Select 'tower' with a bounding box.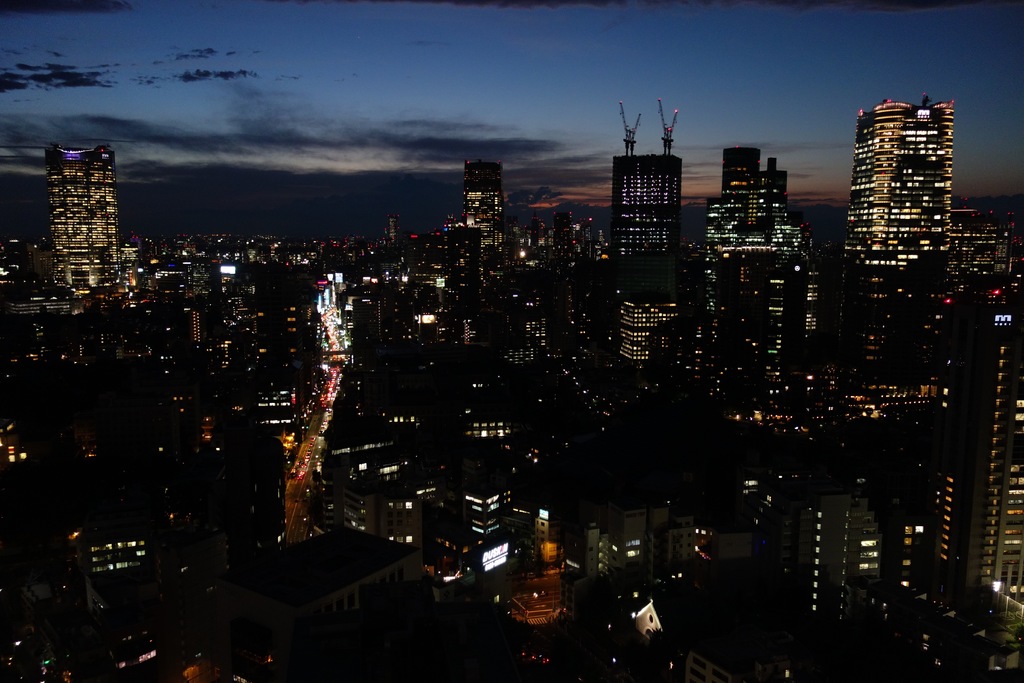
(left=456, top=158, right=495, bottom=263).
